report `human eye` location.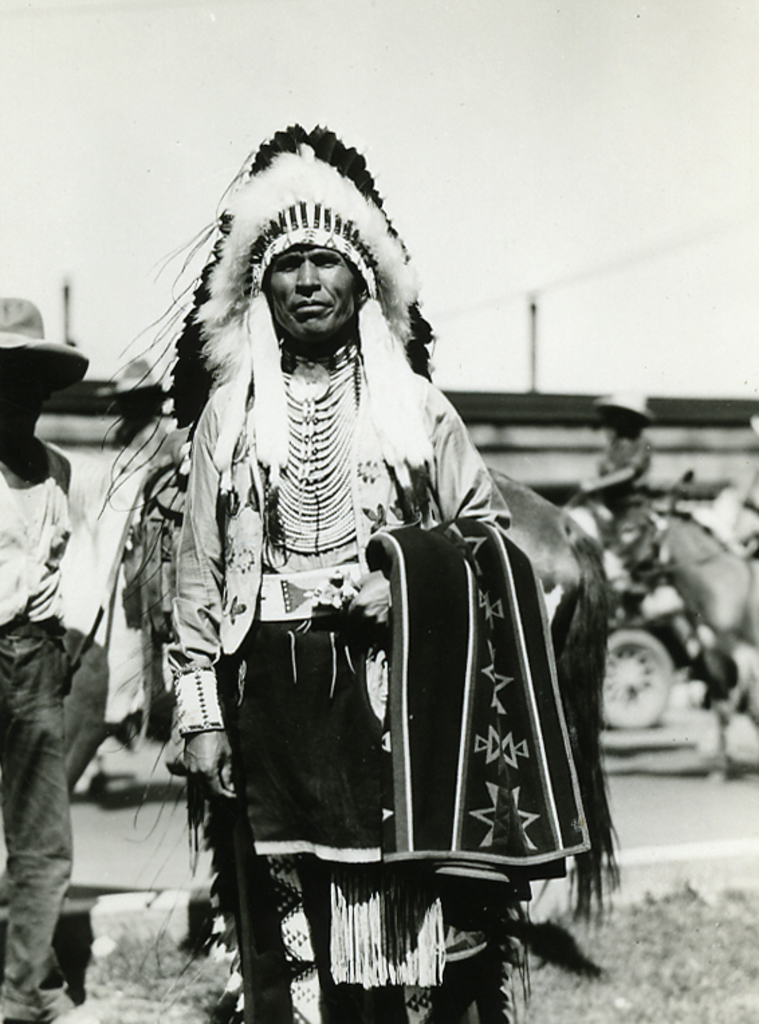
Report: {"x1": 275, "y1": 253, "x2": 306, "y2": 277}.
